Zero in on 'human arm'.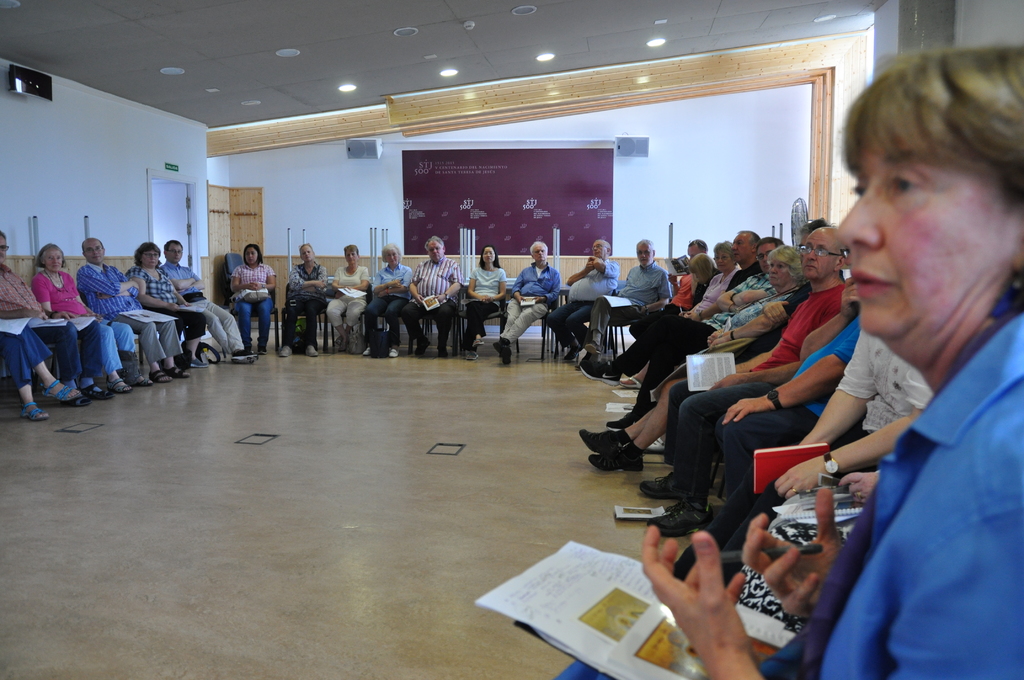
Zeroed in: bbox=[367, 268, 395, 296].
